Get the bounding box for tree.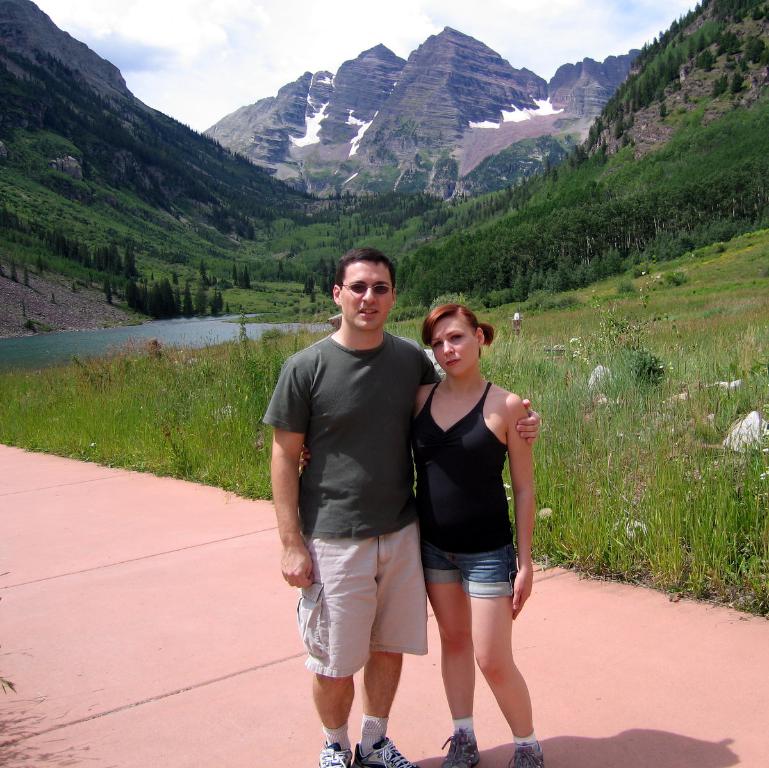
box(213, 288, 226, 316).
